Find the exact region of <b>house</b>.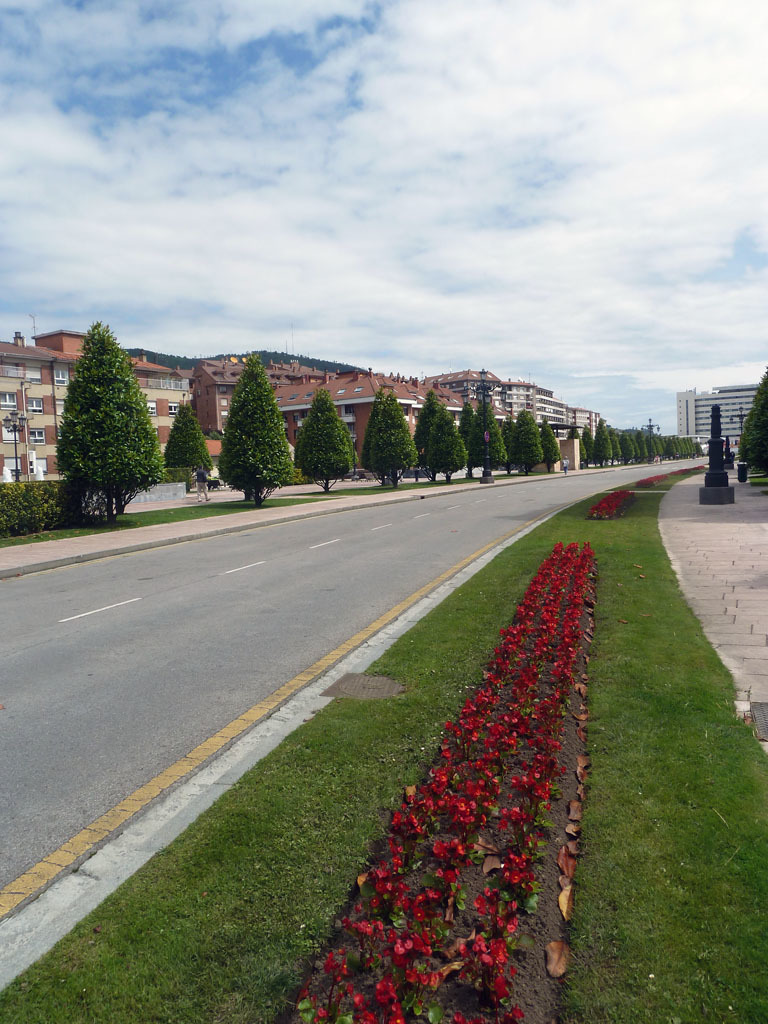
Exact region: locate(0, 308, 193, 507).
